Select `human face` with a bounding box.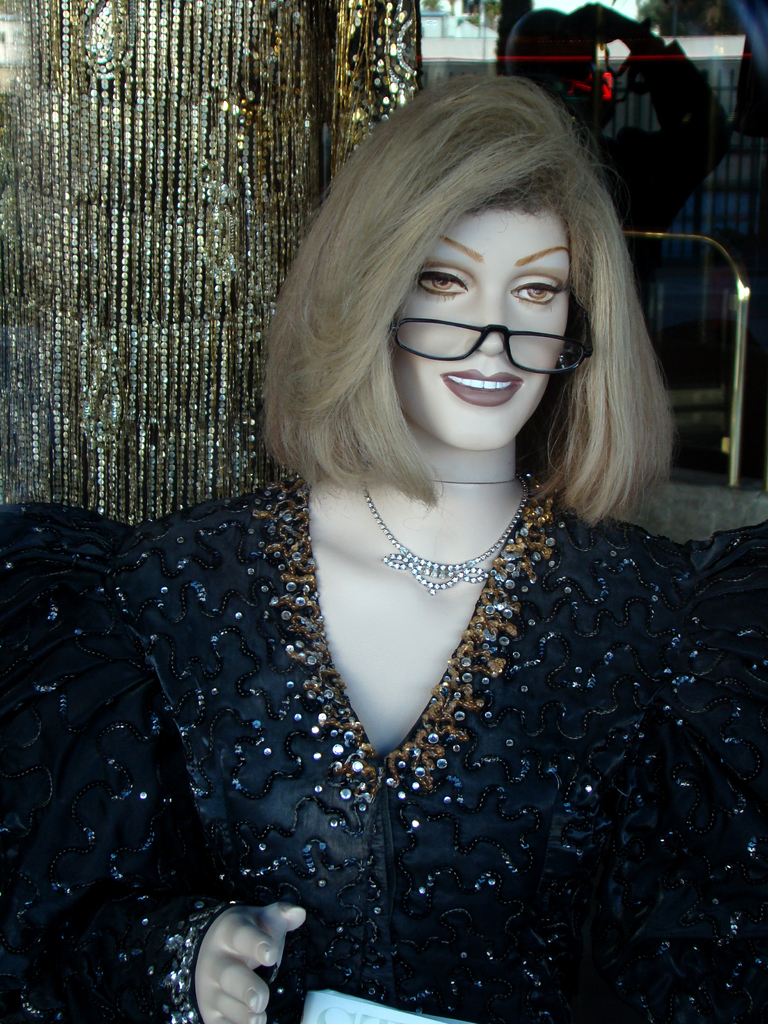
x1=384, y1=205, x2=575, y2=445.
